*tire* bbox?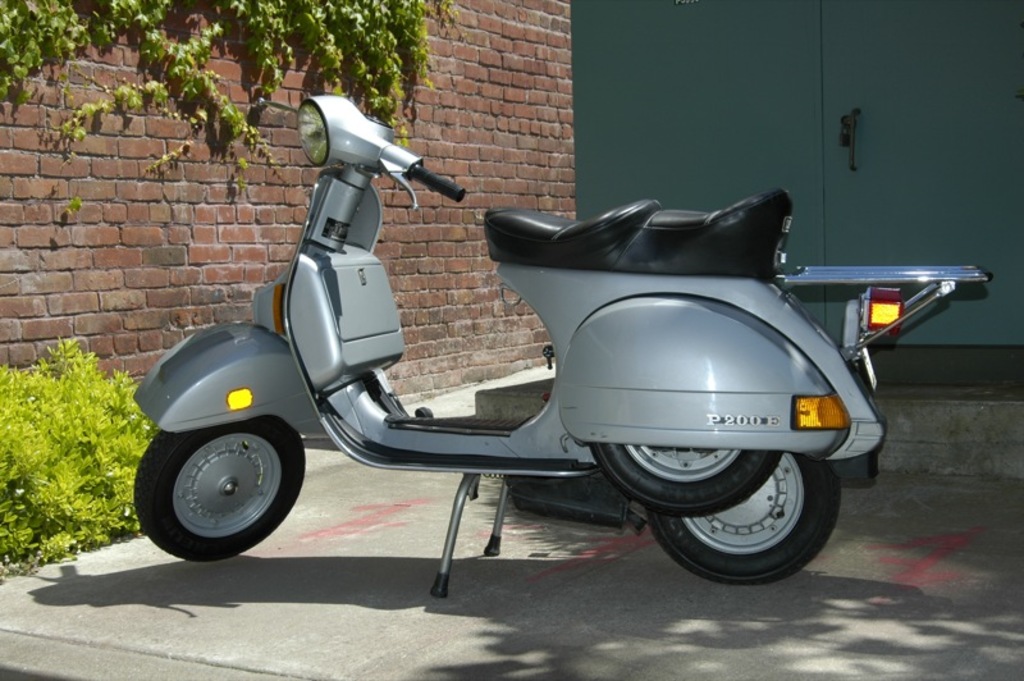
left=134, top=425, right=305, bottom=557
